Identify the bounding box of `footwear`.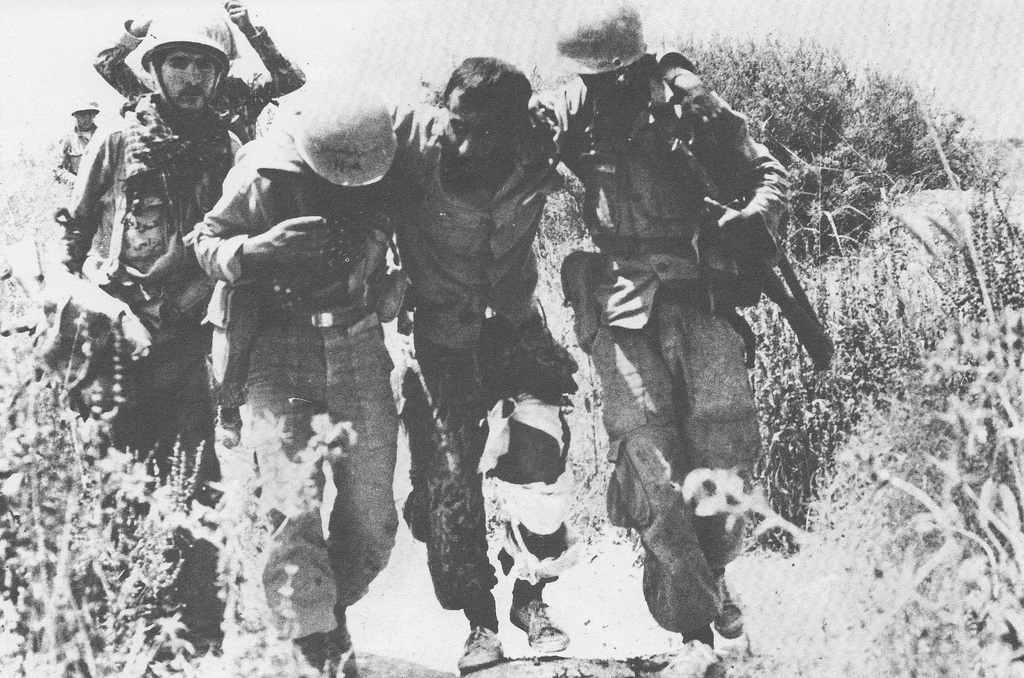
664 635 731 677.
